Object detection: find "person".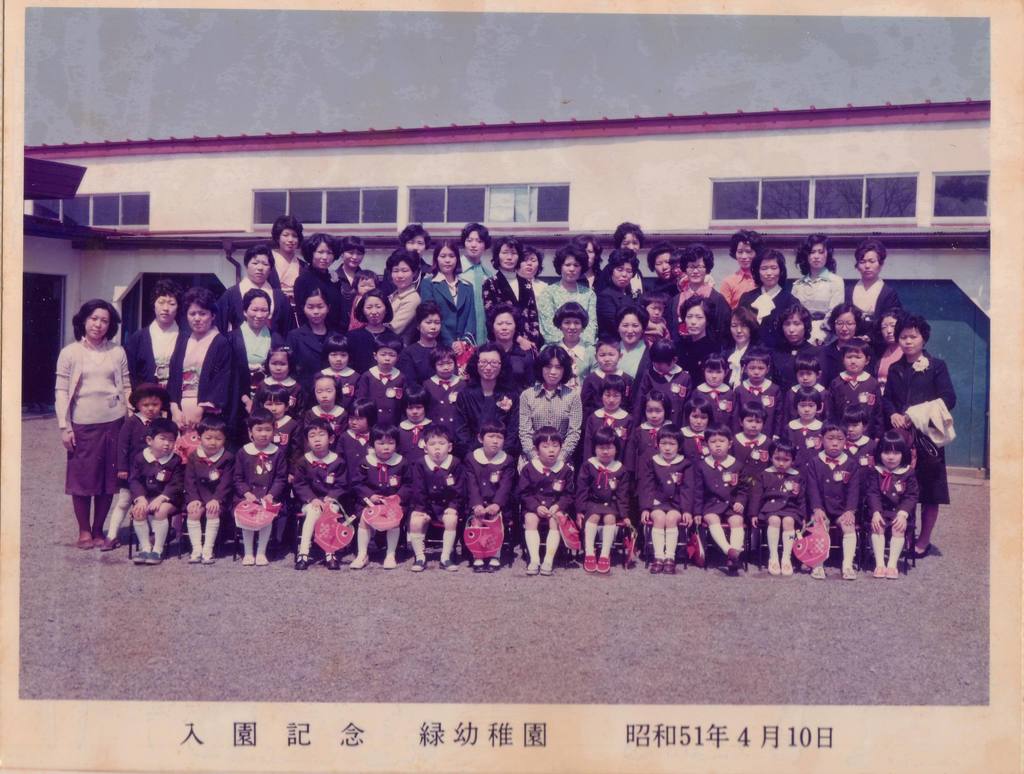
<region>554, 314, 598, 382</region>.
